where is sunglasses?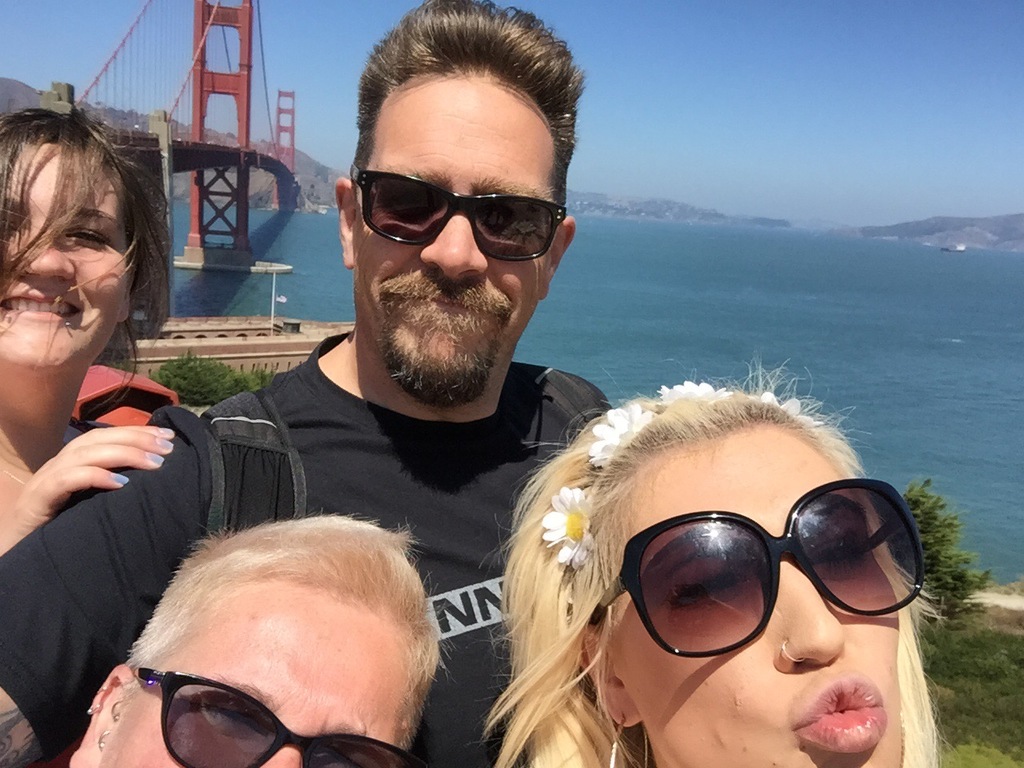
crop(133, 668, 418, 767).
